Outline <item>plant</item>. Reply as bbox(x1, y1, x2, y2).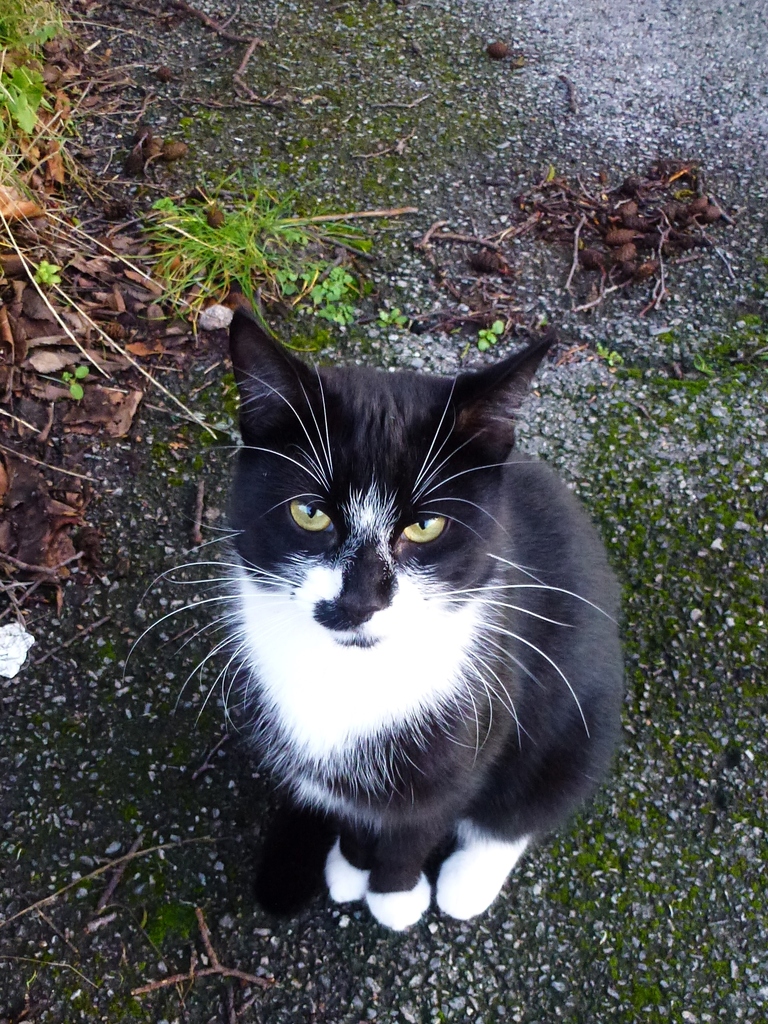
bbox(31, 264, 65, 293).
